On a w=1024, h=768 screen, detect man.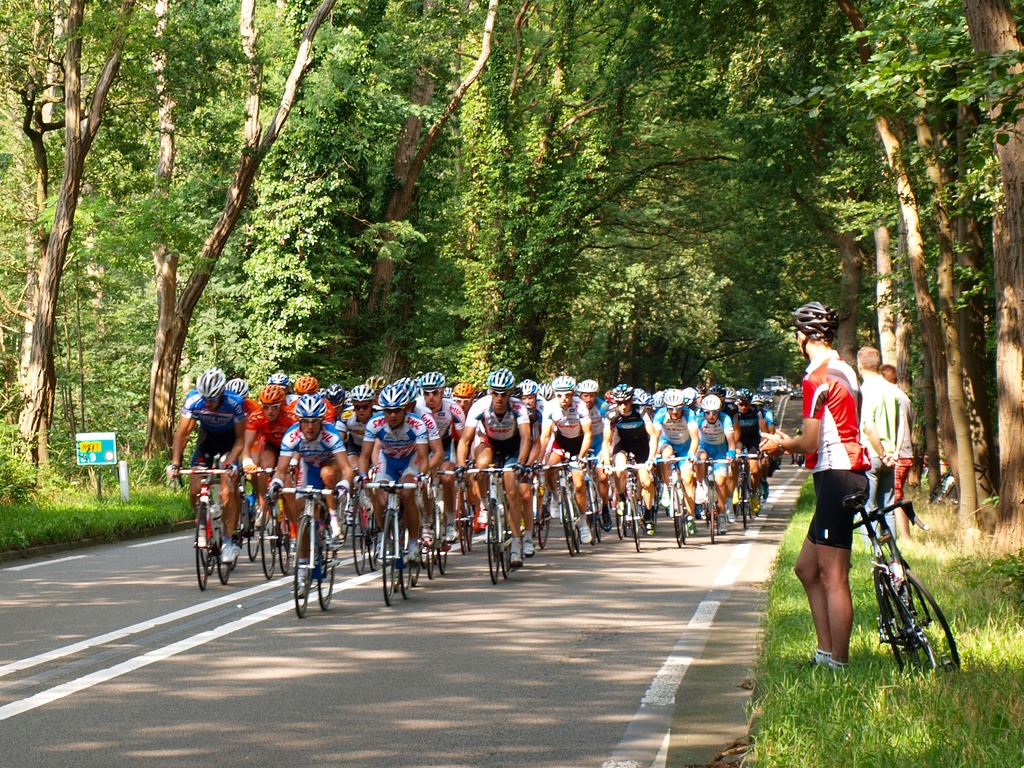
rect(239, 386, 298, 553).
